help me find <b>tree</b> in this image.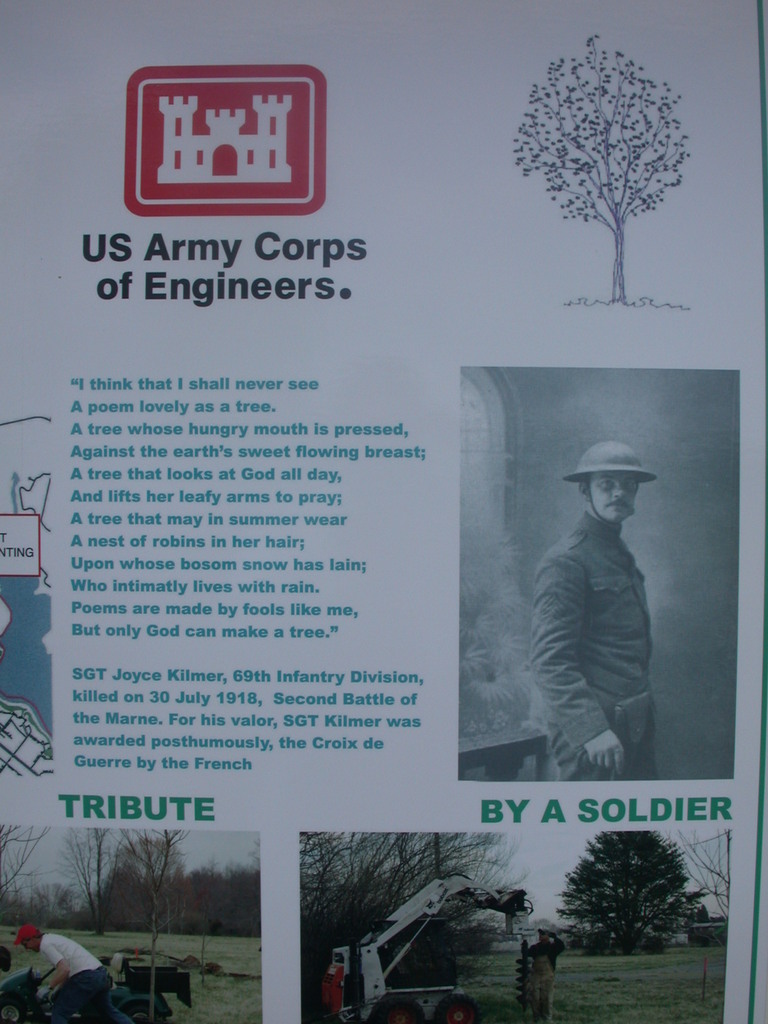
Found it: x1=553 y1=833 x2=700 y2=952.
